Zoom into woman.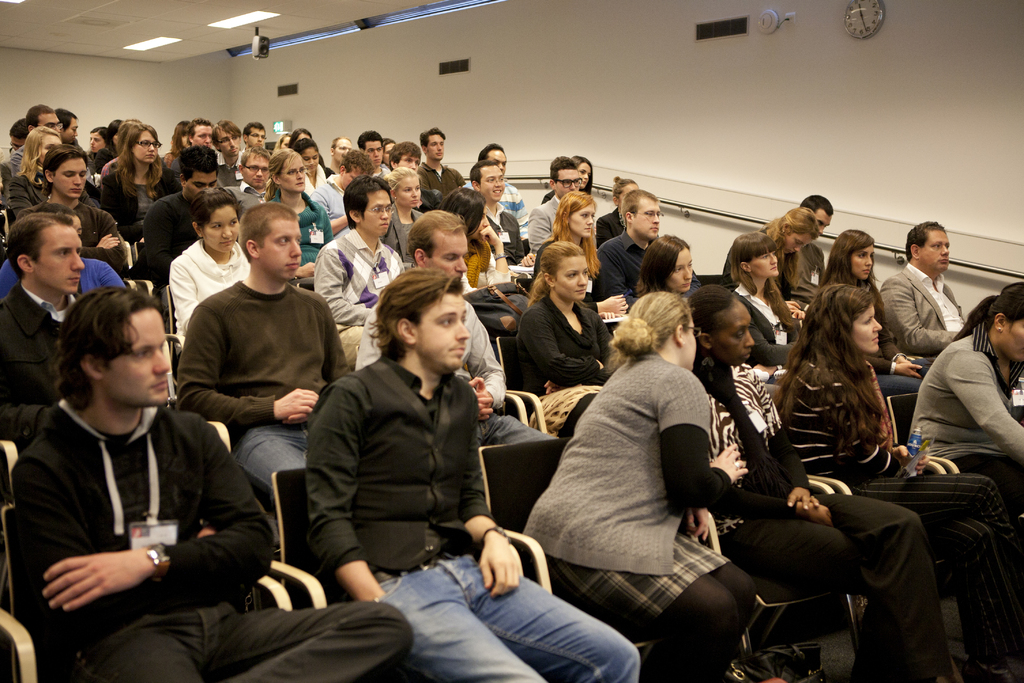
Zoom target: box=[910, 282, 1023, 553].
